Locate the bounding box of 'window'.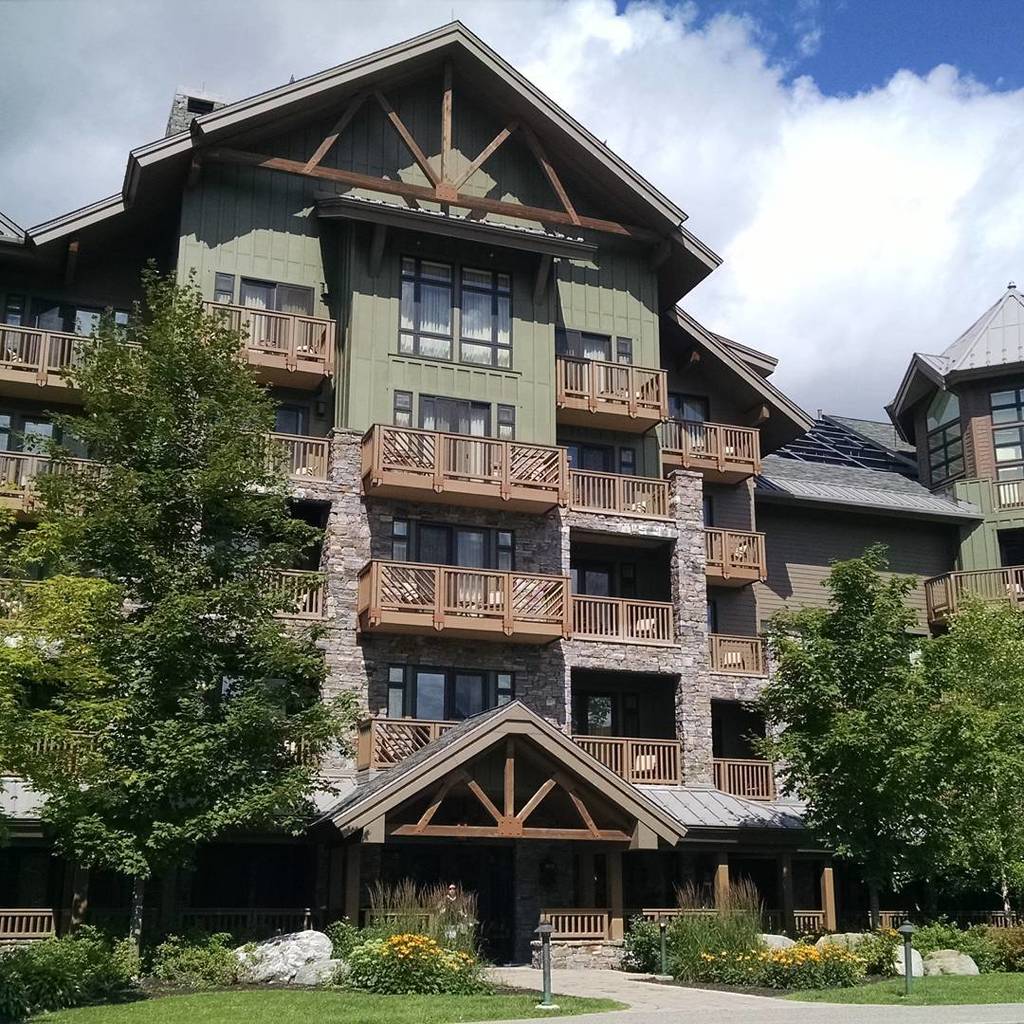
Bounding box: x1=0, y1=296, x2=24, y2=357.
